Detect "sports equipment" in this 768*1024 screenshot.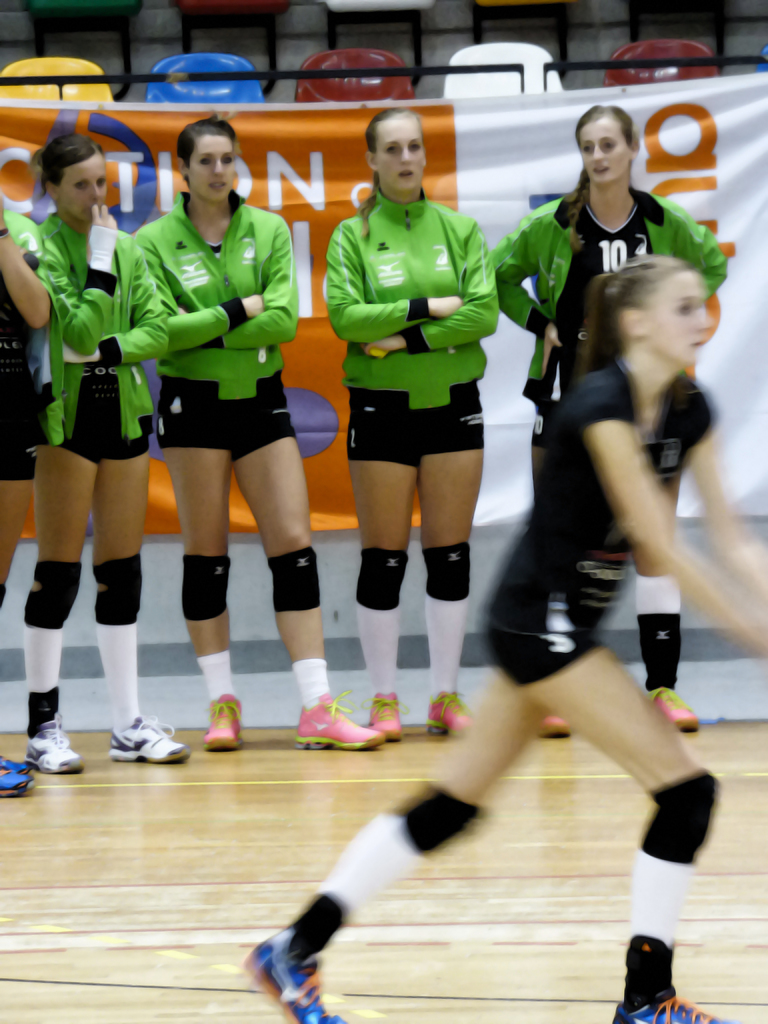
Detection: x1=246 y1=939 x2=345 y2=1023.
